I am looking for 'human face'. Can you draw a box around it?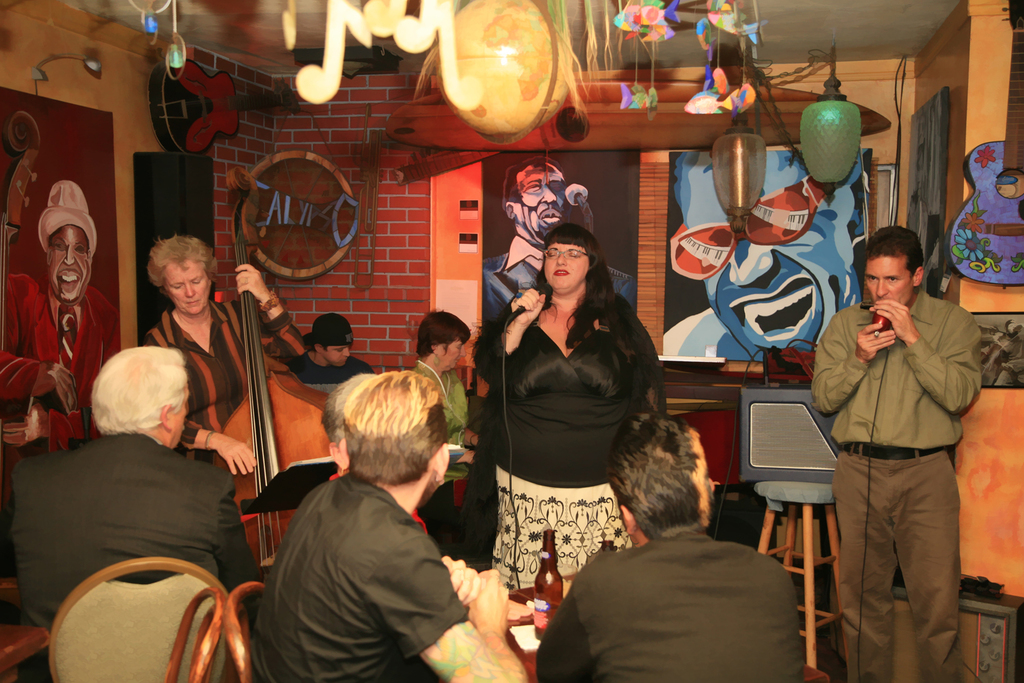
Sure, the bounding box is [166,265,208,316].
